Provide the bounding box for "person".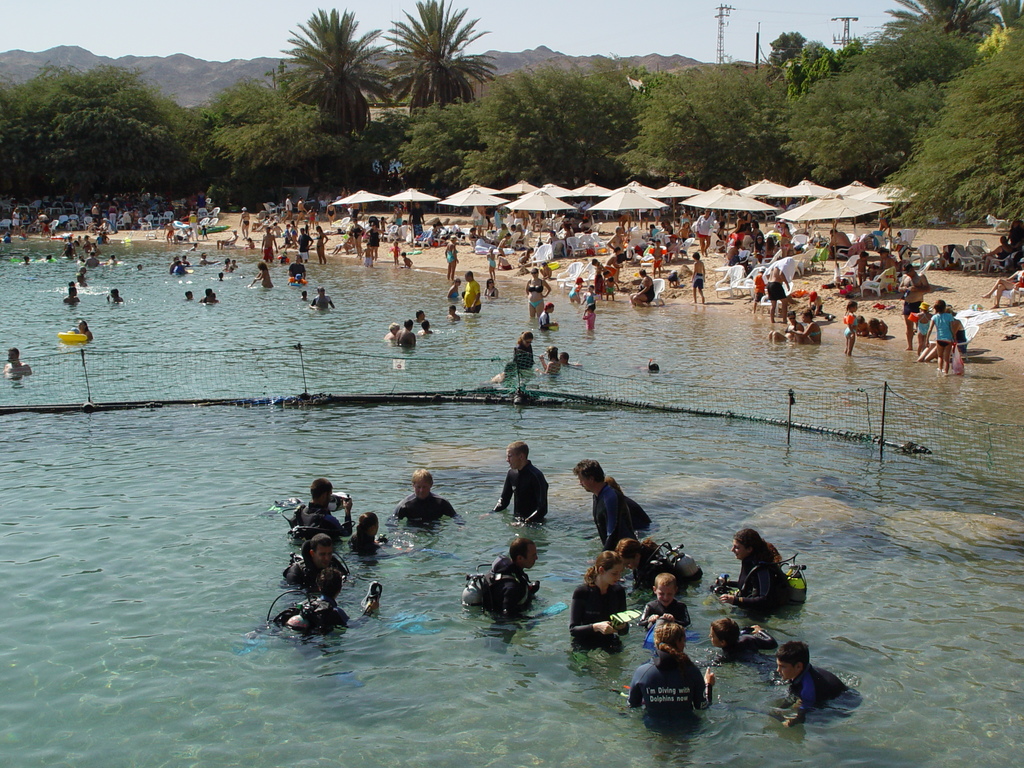
pyautogui.locateOnScreen(685, 226, 689, 238).
